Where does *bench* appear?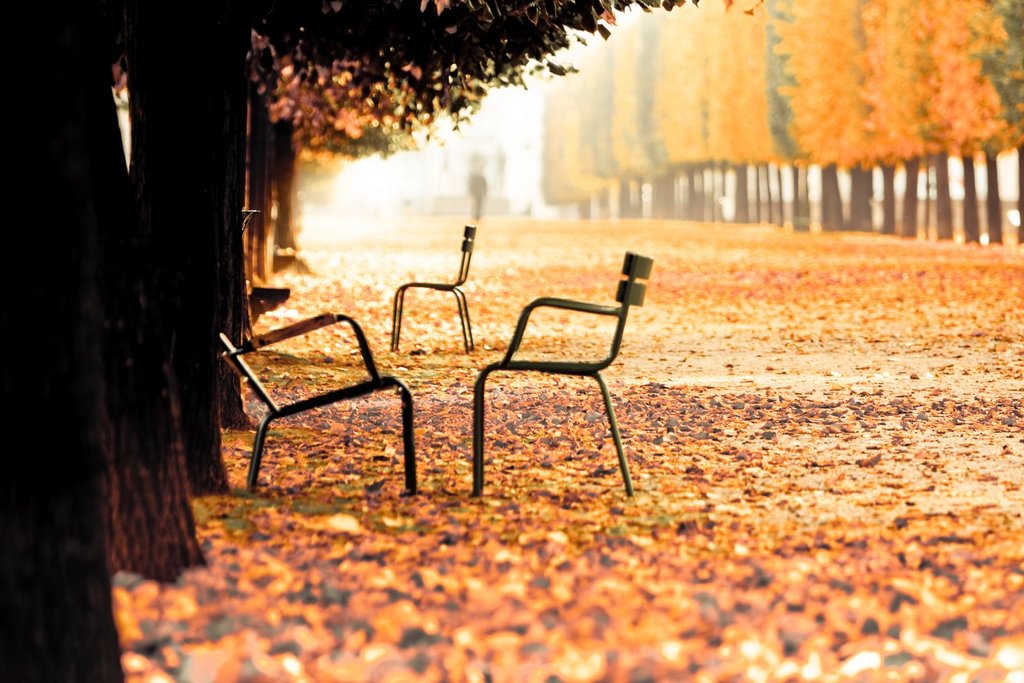
Appears at [465, 253, 650, 500].
